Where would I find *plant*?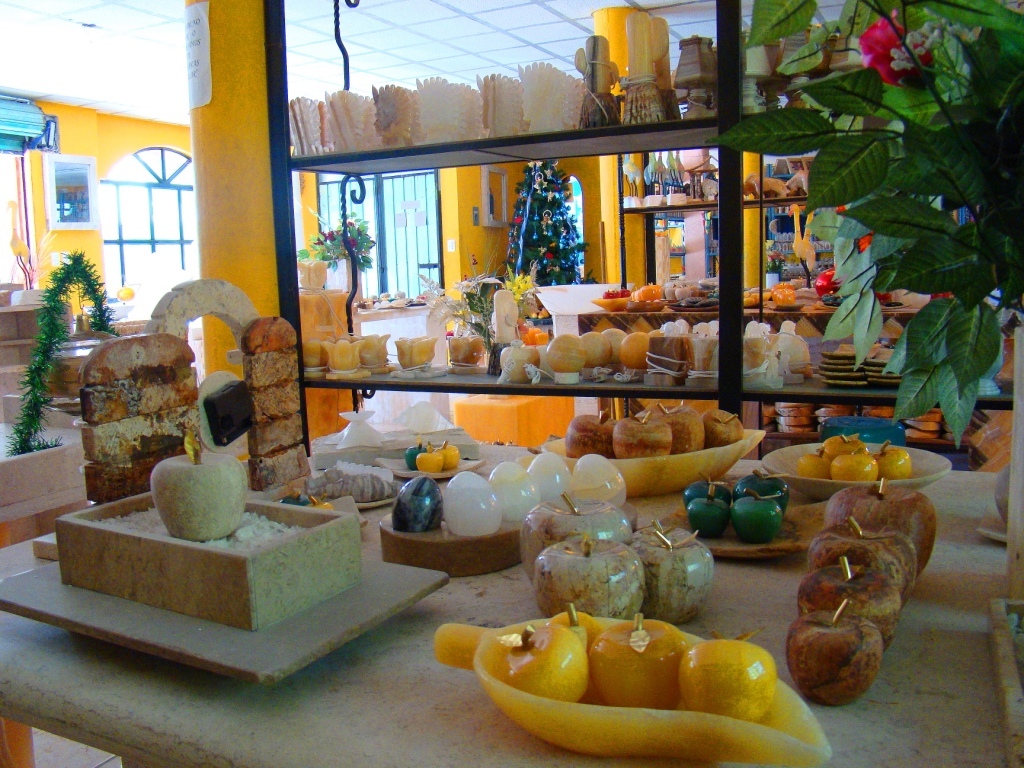
At (x1=285, y1=206, x2=381, y2=289).
